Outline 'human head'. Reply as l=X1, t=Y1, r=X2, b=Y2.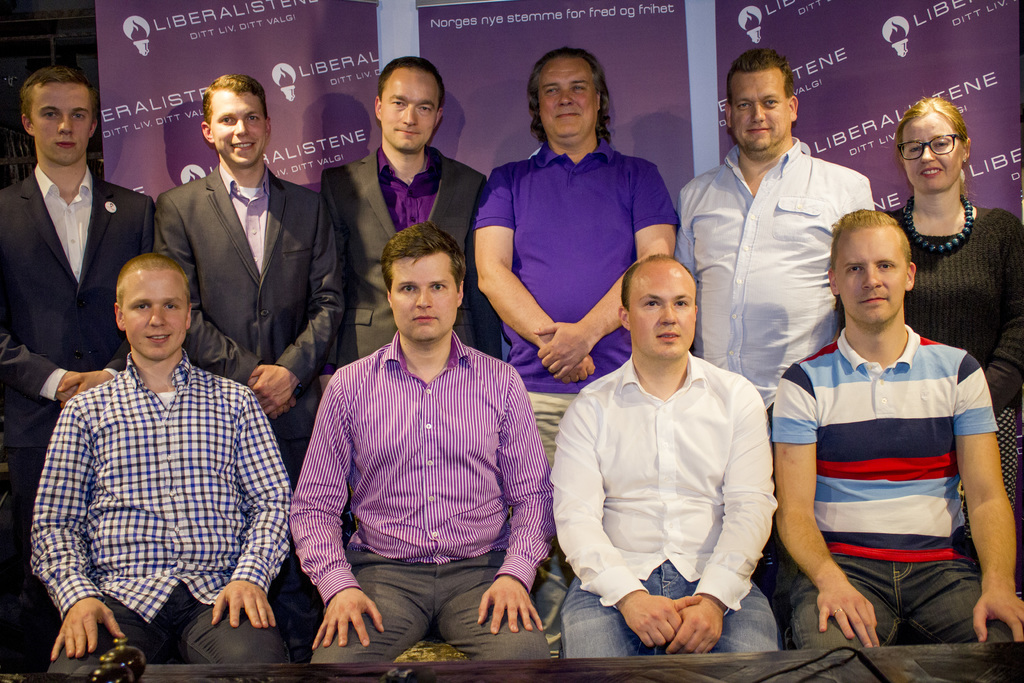
l=726, t=47, r=796, b=152.
